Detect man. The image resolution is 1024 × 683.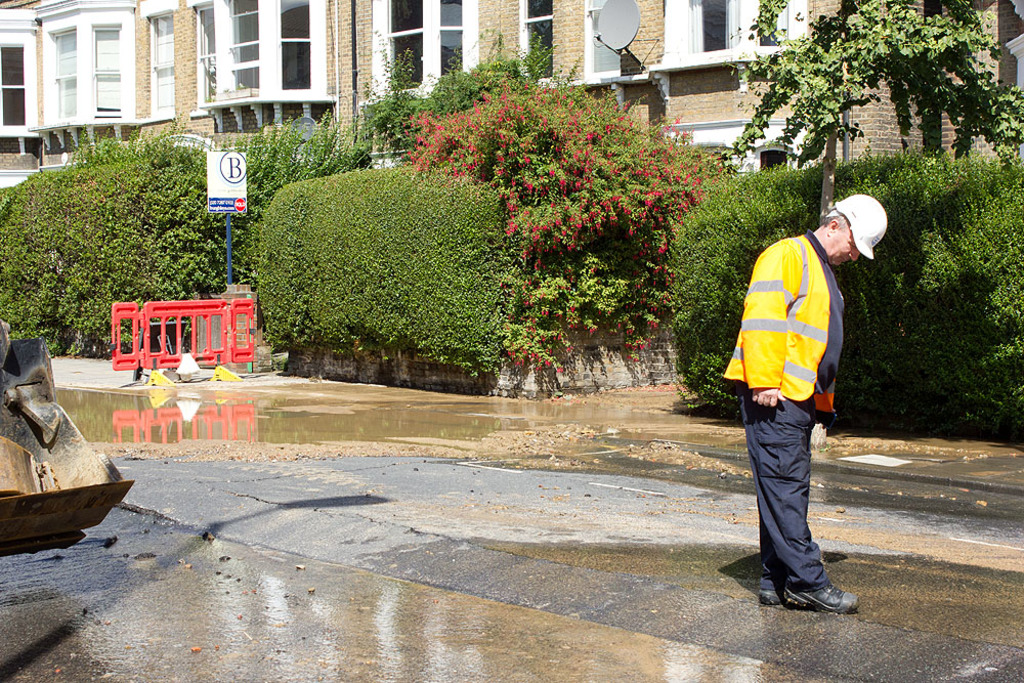
pyautogui.locateOnScreen(728, 187, 872, 614).
